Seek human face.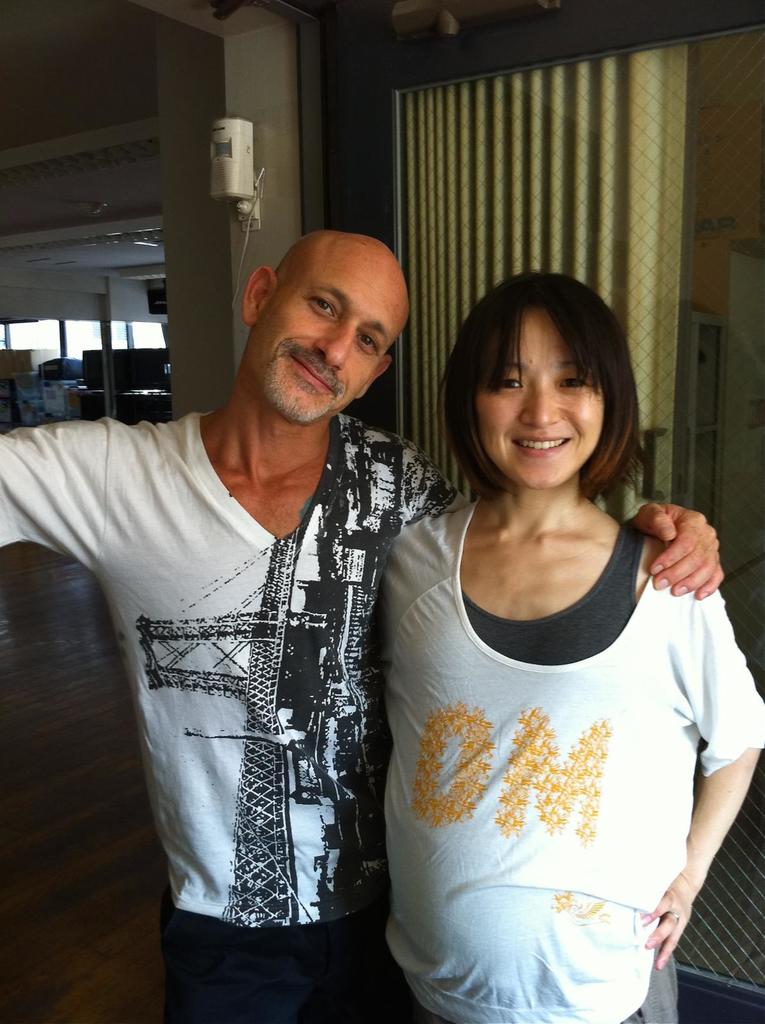
250,254,410,426.
